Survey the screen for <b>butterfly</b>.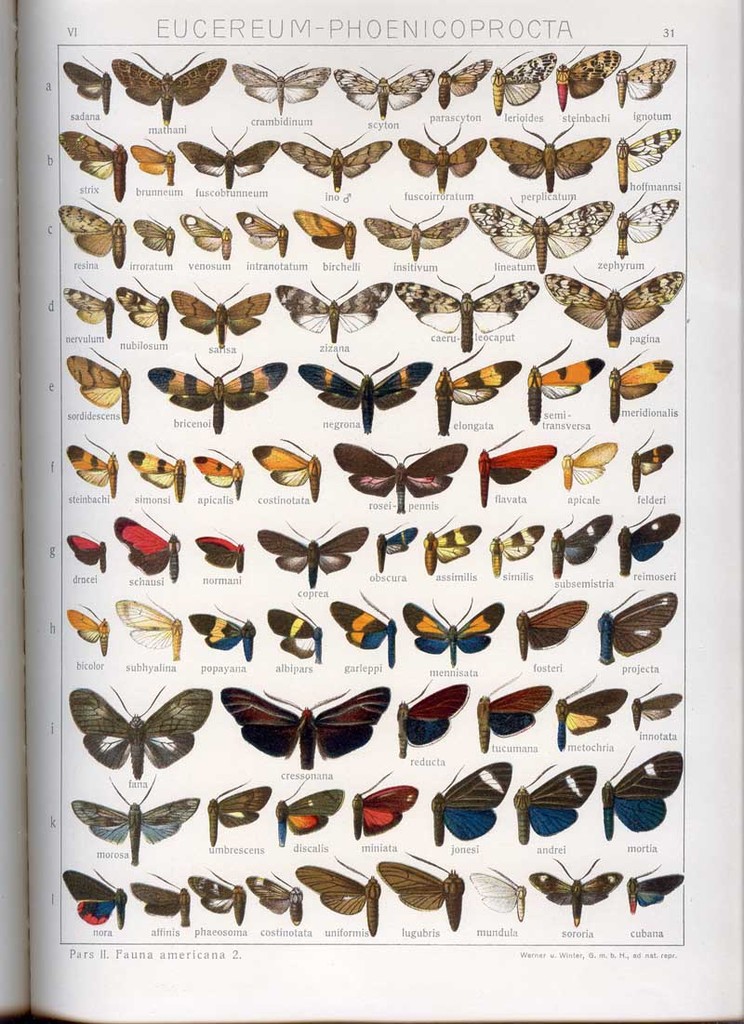
Survey found: (148, 355, 286, 436).
